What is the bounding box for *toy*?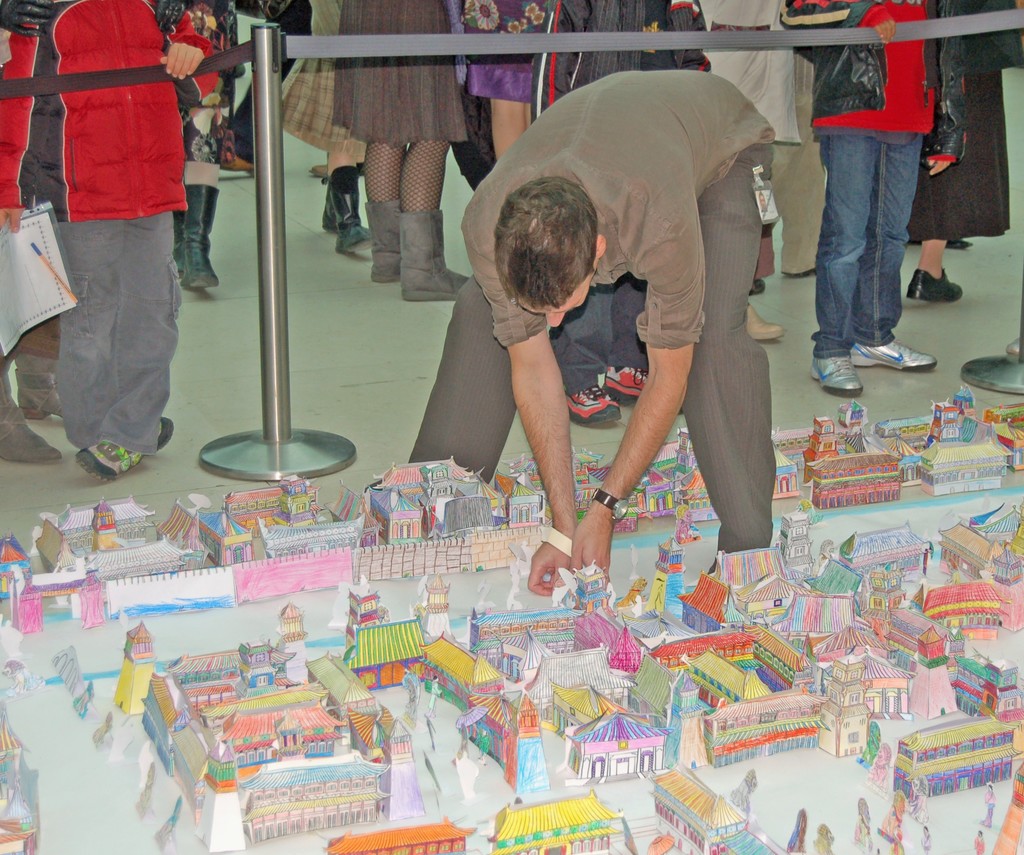
x1=333 y1=570 x2=388 y2=664.
